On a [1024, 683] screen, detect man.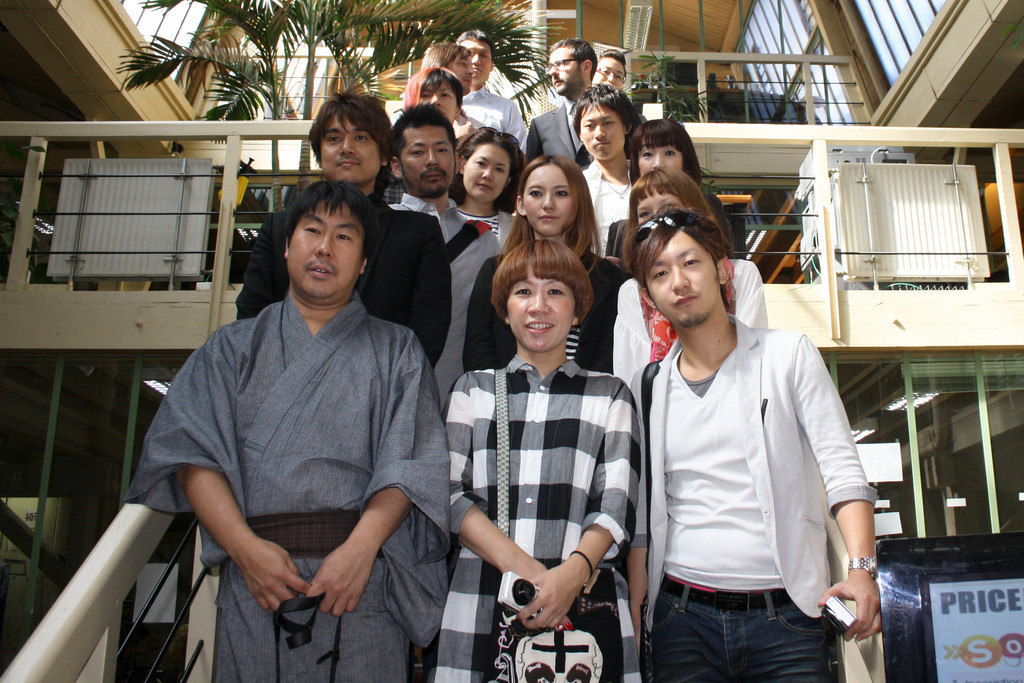
[575, 83, 640, 262].
